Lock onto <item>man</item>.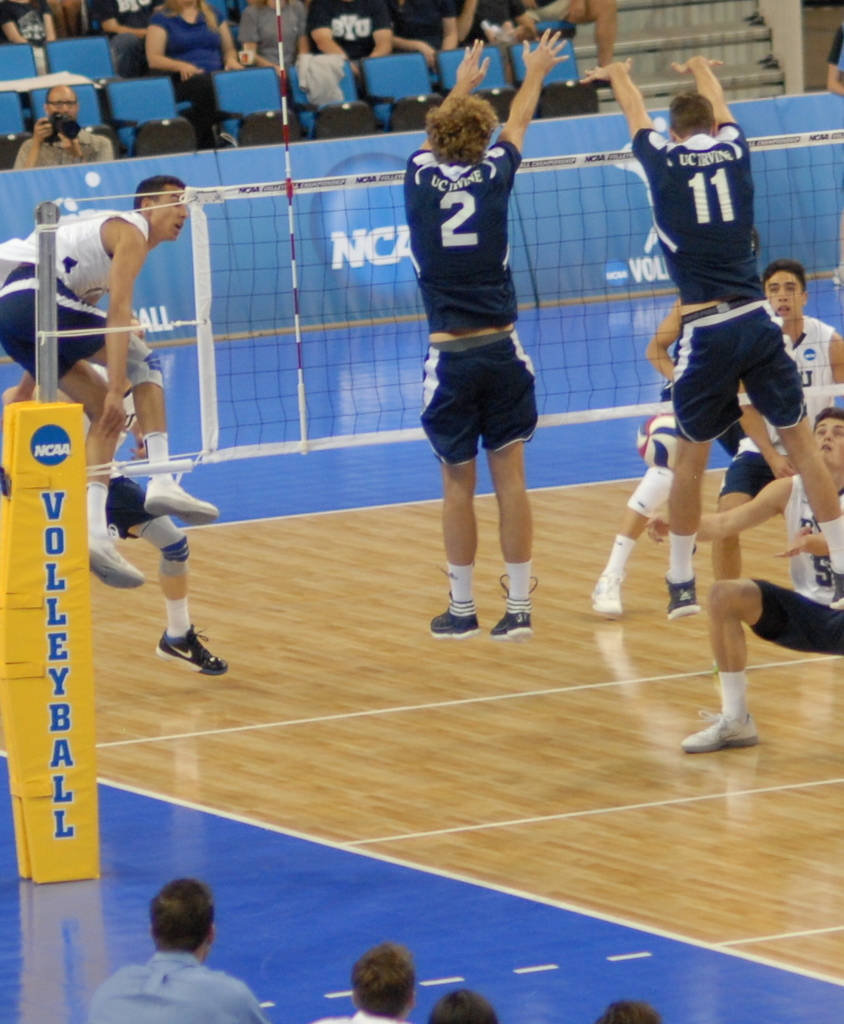
Locked: l=580, t=50, r=843, b=630.
